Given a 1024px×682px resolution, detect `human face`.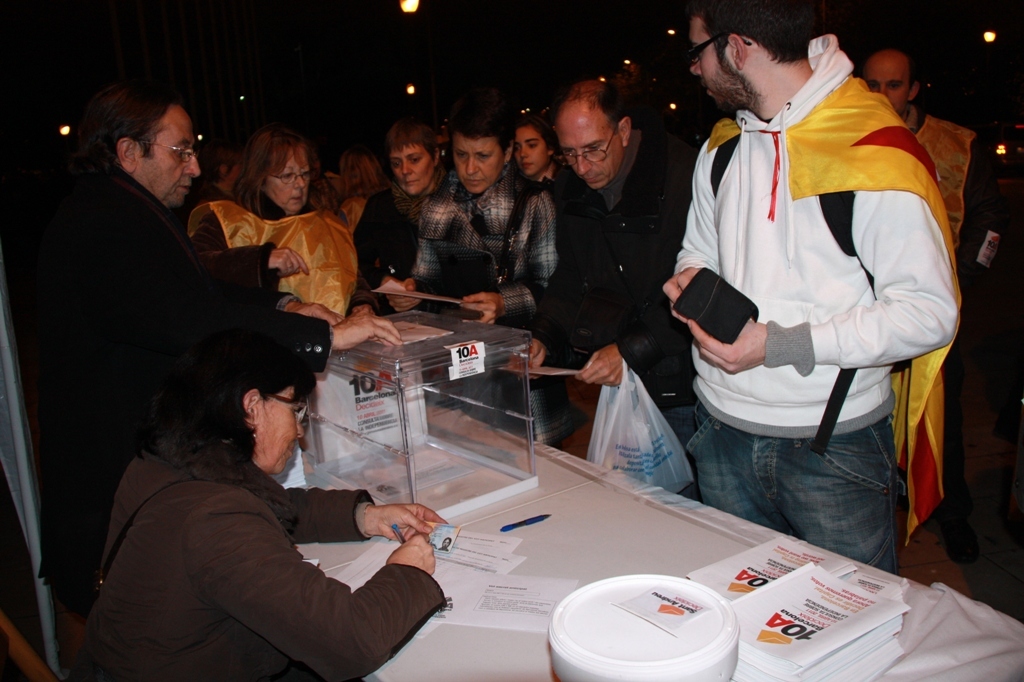
region(456, 137, 505, 193).
